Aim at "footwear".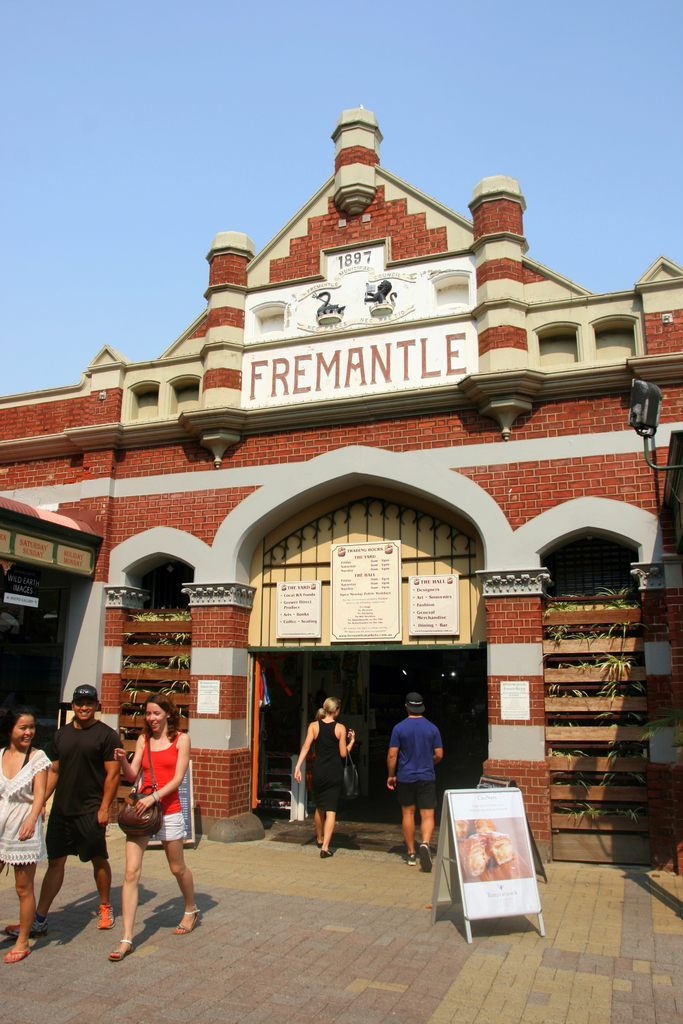
Aimed at [x1=99, y1=904, x2=122, y2=923].
